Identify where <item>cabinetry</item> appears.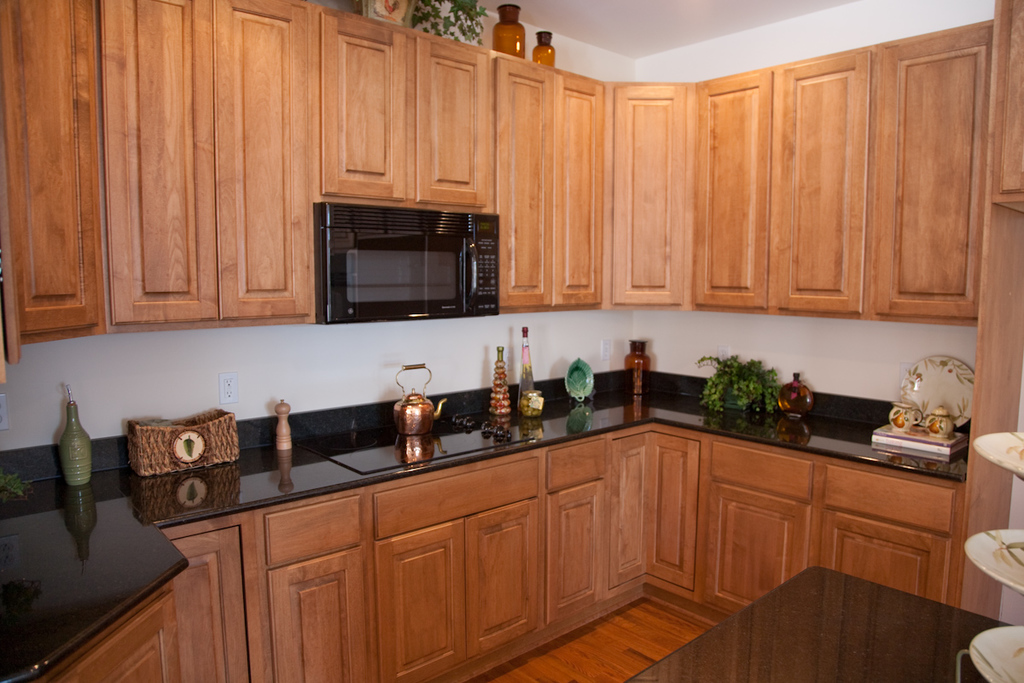
Appears at pyautogui.locateOnScreen(42, 429, 968, 682).
